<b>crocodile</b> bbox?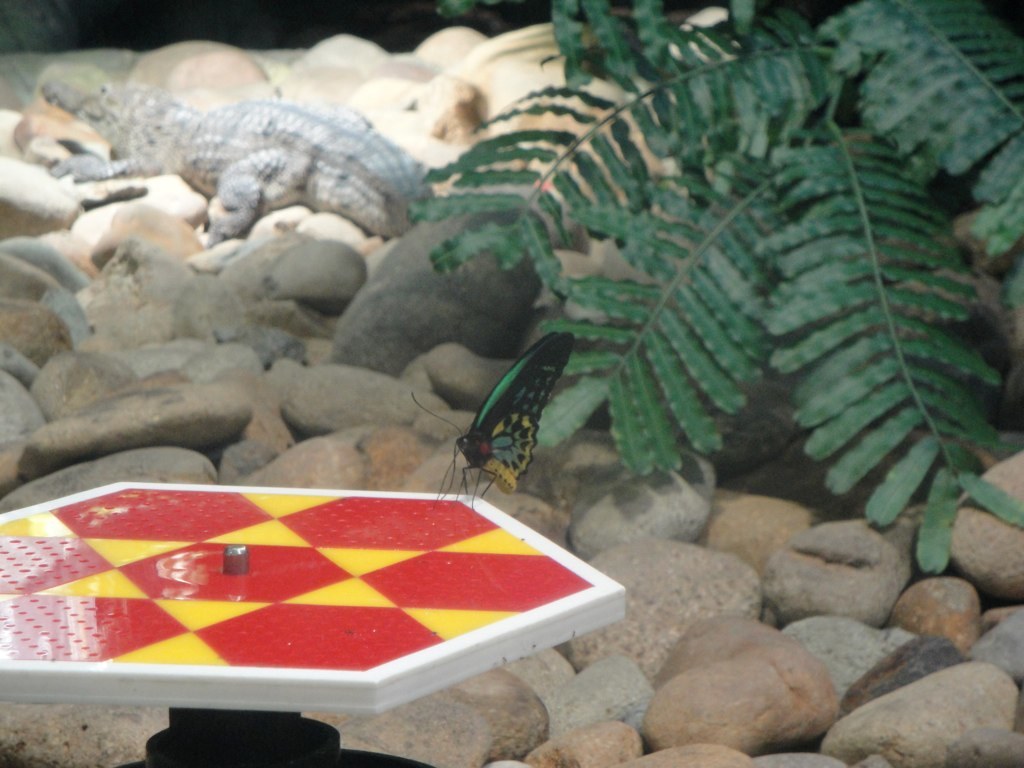
locate(39, 71, 433, 252)
